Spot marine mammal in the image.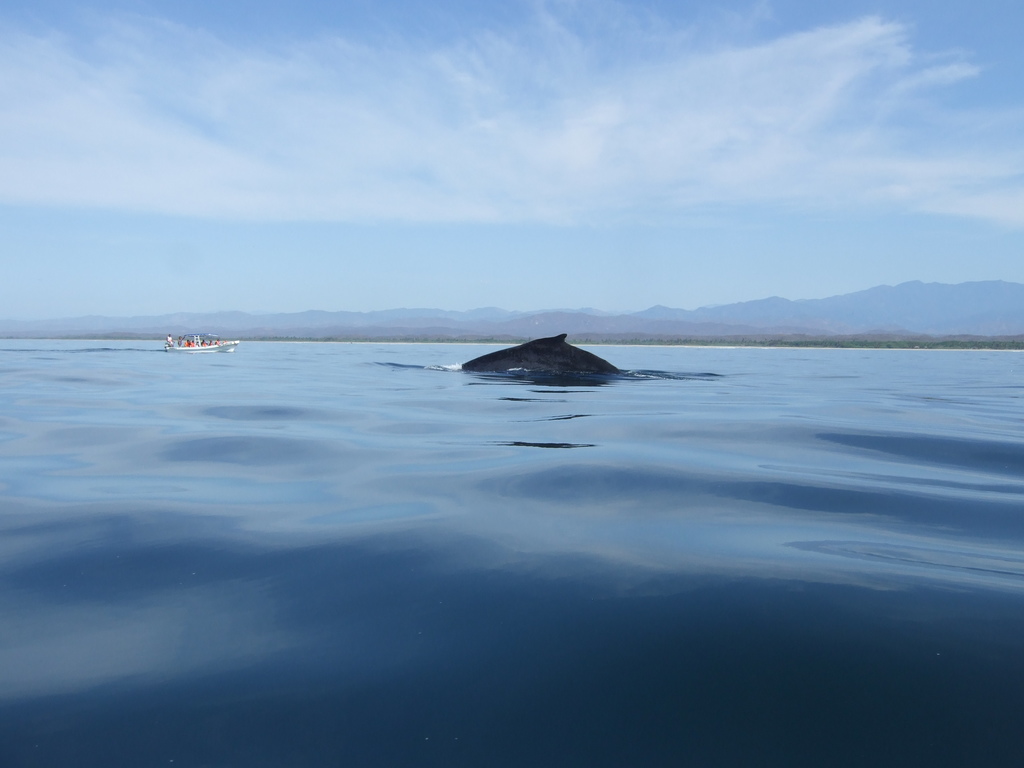
marine mammal found at (left=442, top=336, right=639, bottom=418).
